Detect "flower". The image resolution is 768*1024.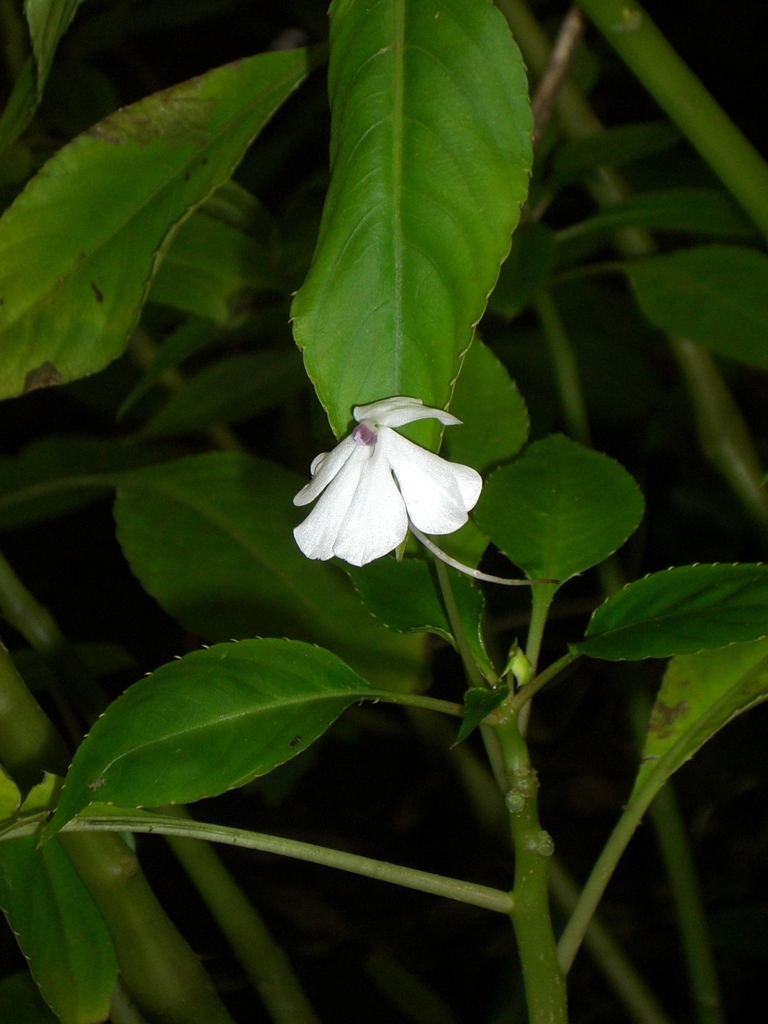
box(294, 368, 493, 554).
